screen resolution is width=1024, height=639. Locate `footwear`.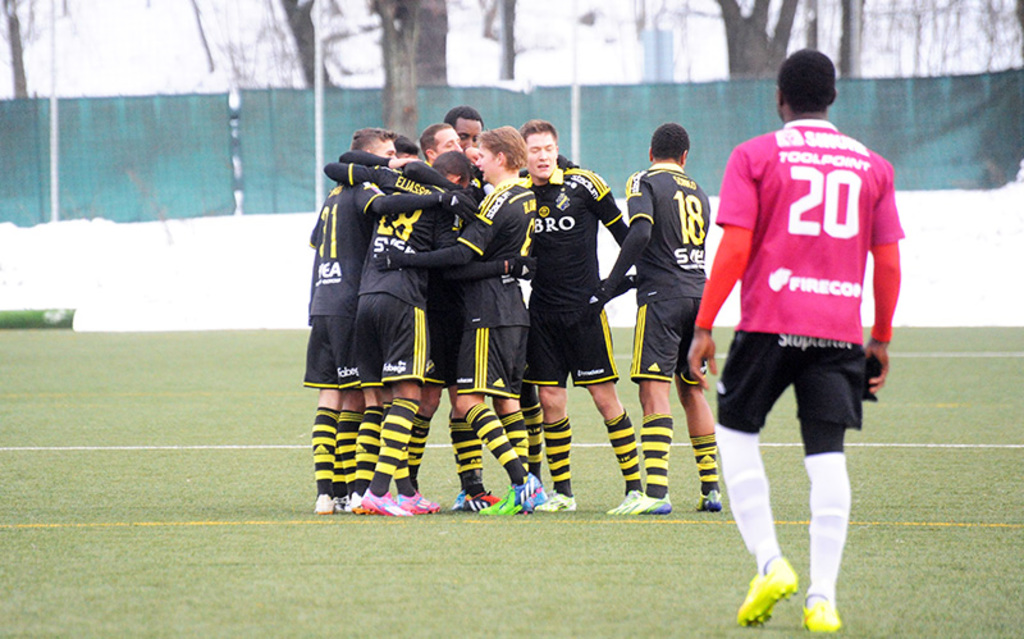
[348, 488, 371, 517].
